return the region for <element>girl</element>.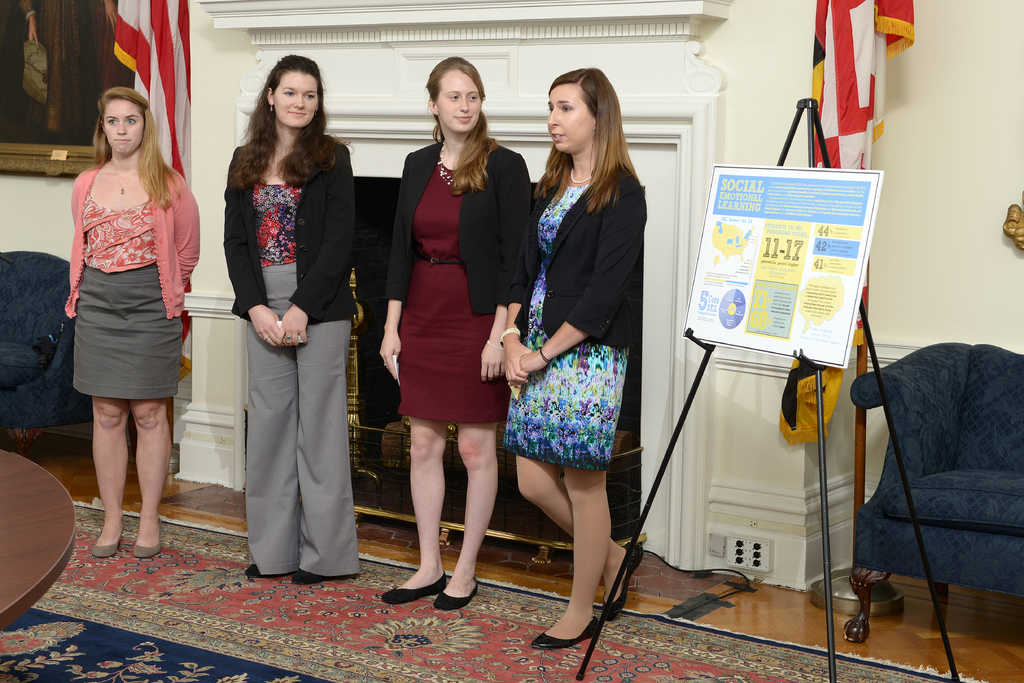
detection(65, 90, 199, 557).
